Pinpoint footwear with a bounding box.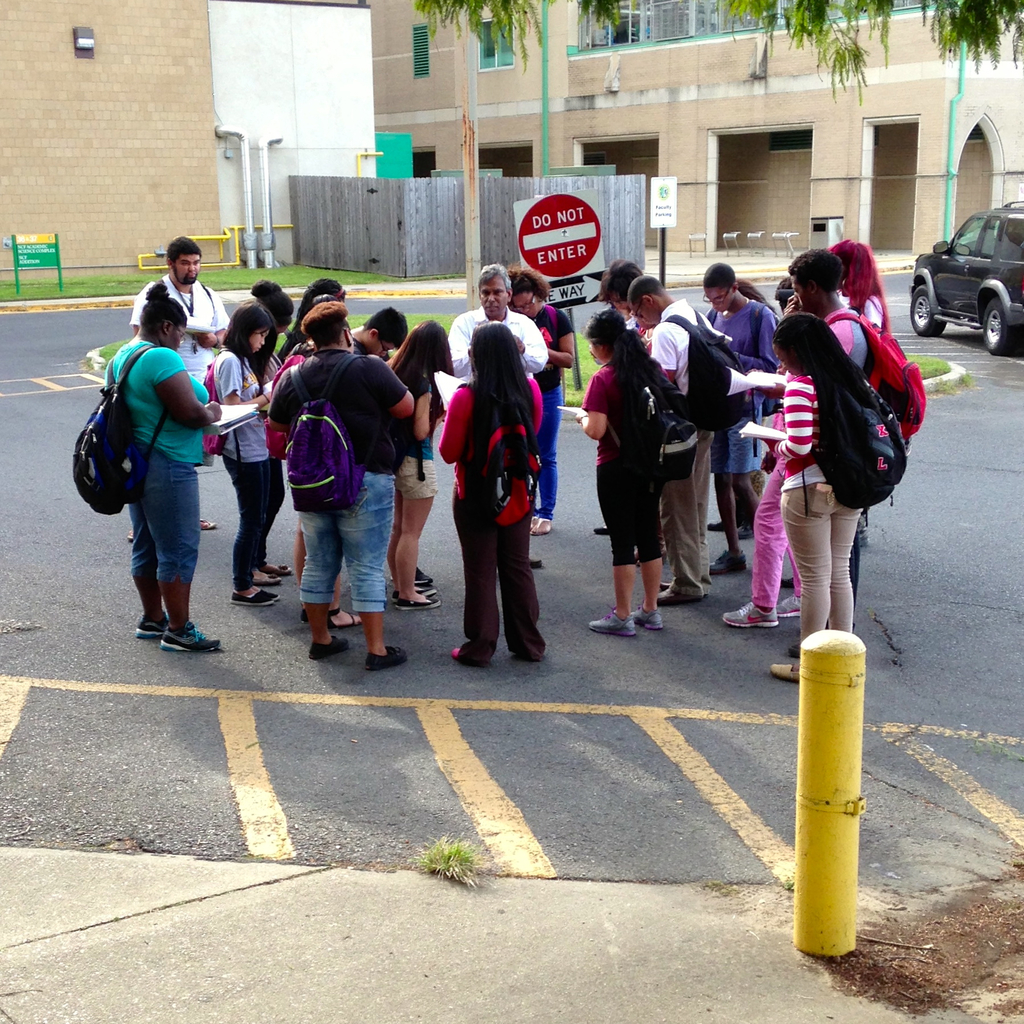
767:664:799:680.
